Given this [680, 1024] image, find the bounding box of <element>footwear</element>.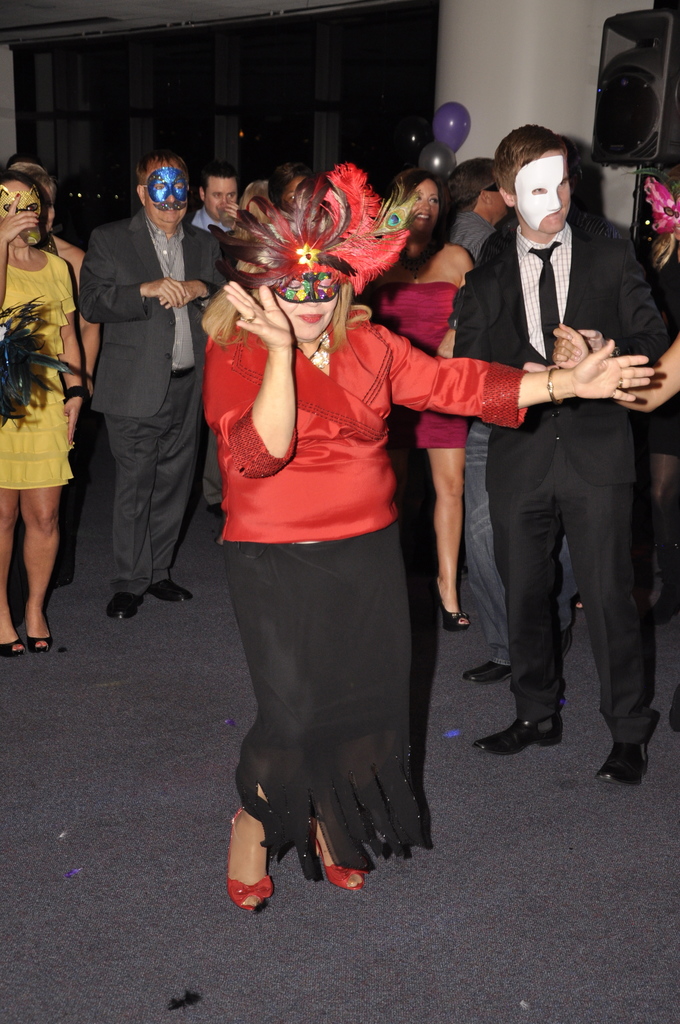
pyautogui.locateOnScreen(472, 713, 565, 760).
